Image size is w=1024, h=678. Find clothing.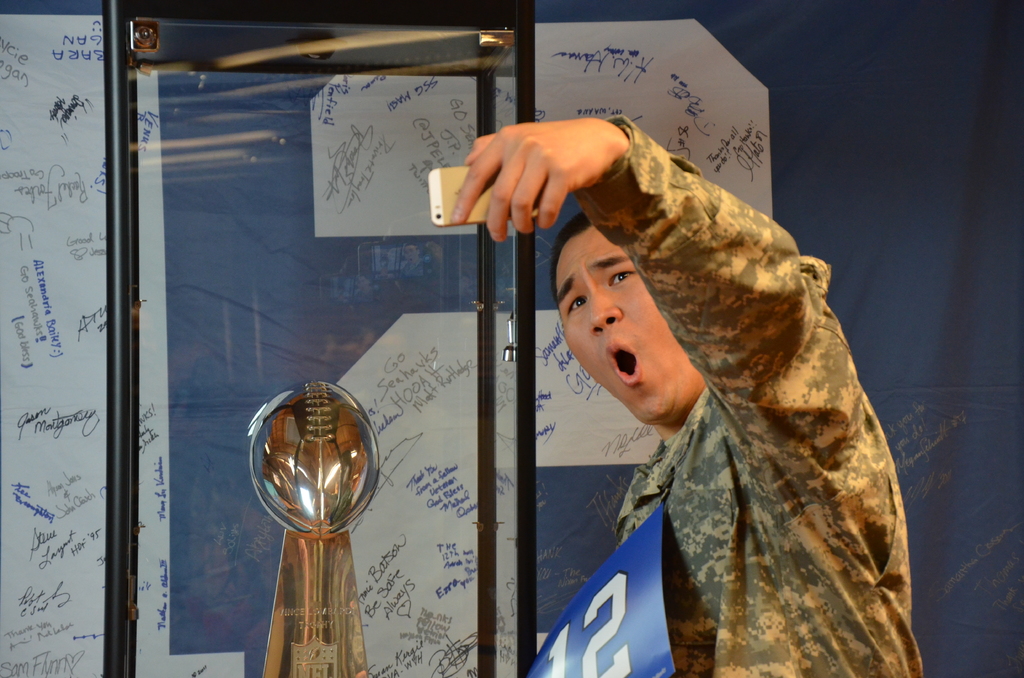
detection(509, 156, 920, 665).
